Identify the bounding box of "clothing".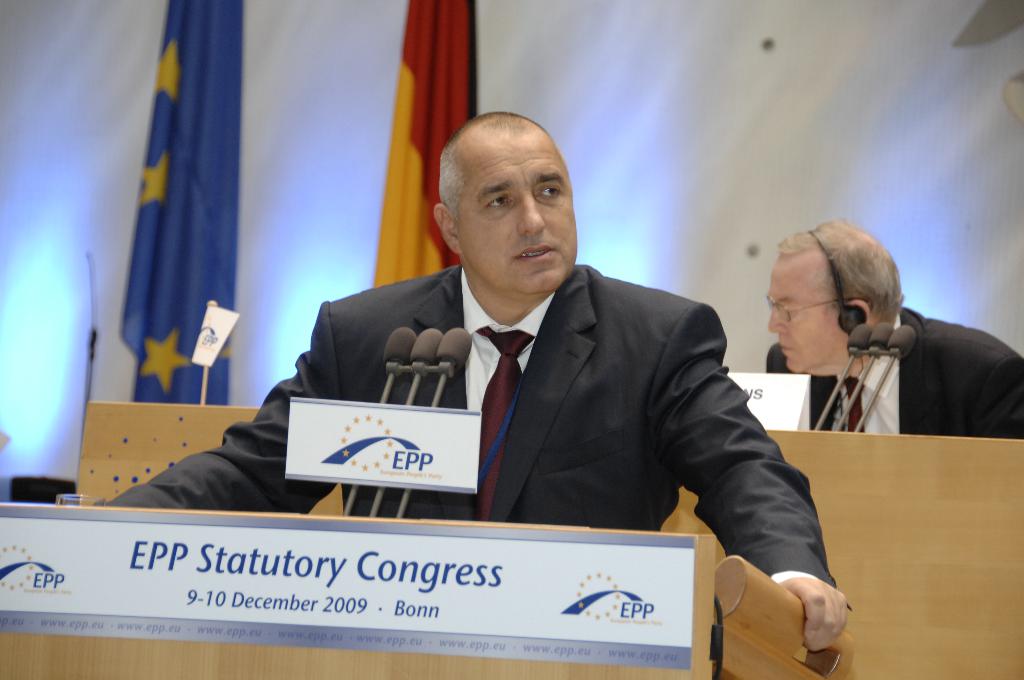
[x1=767, y1=309, x2=1023, y2=440].
